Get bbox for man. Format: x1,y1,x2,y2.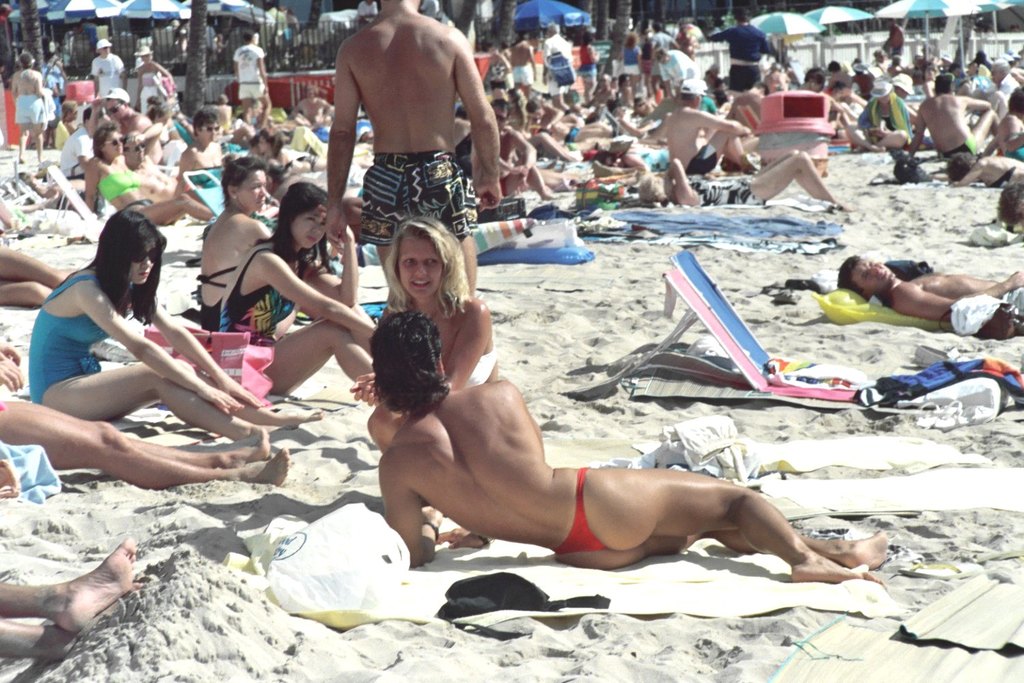
94,46,130,100.
